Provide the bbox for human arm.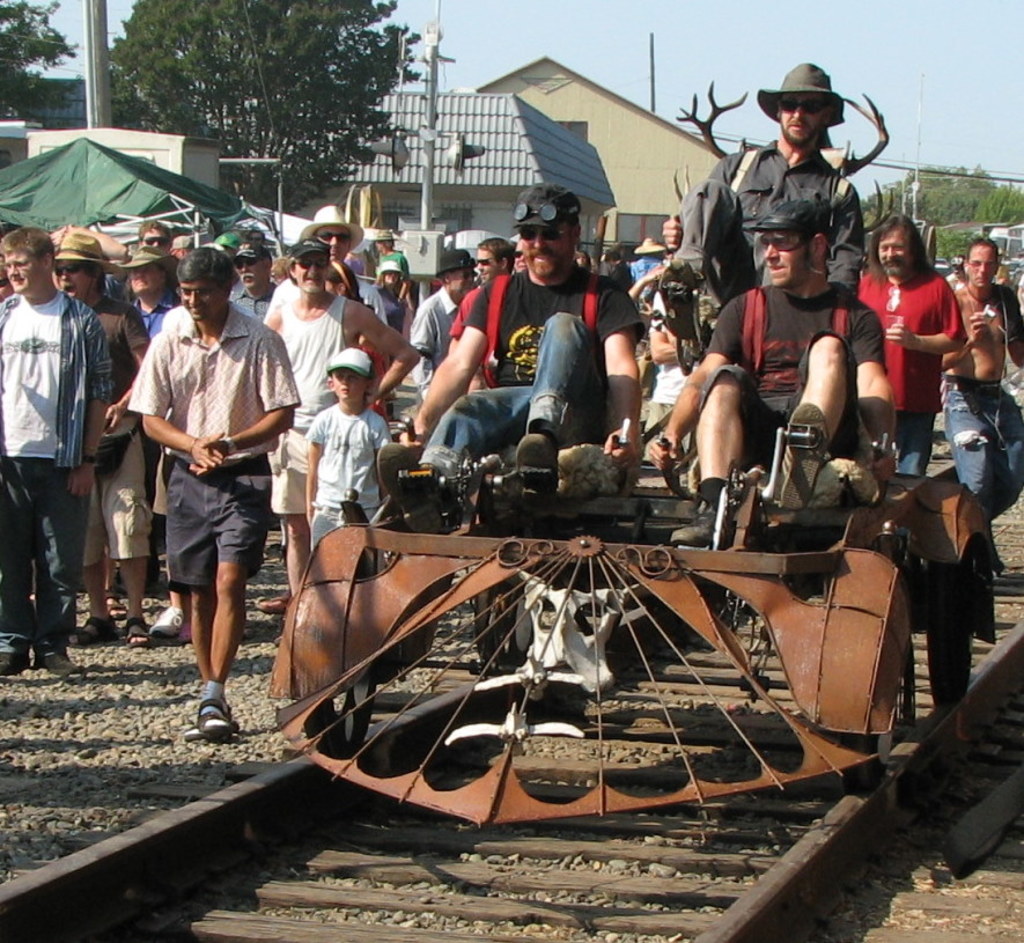
(644, 294, 723, 472).
